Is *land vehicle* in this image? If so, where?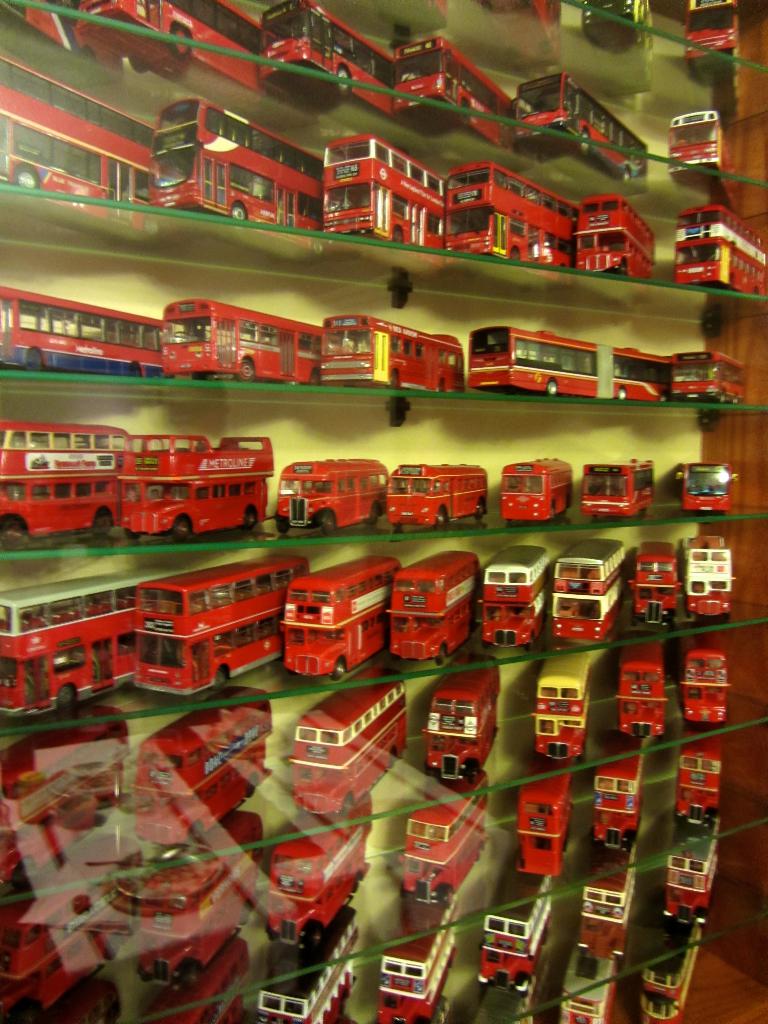
Yes, at {"left": 677, "top": 0, "right": 744, "bottom": 56}.
